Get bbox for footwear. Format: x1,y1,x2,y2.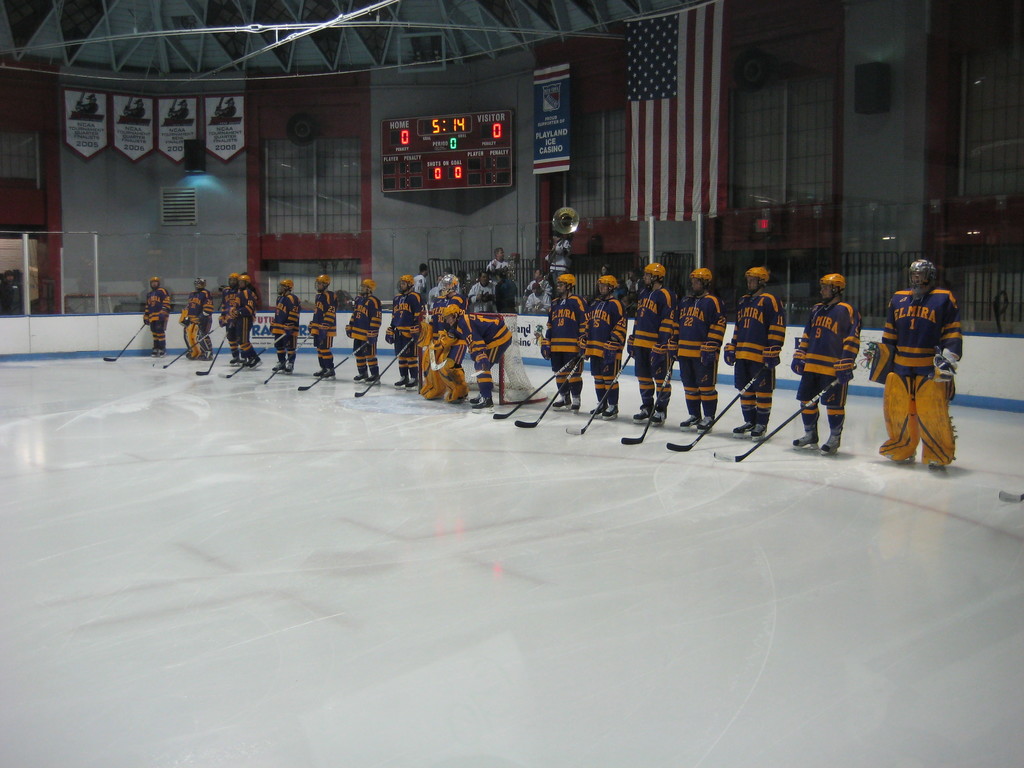
471,392,481,398.
